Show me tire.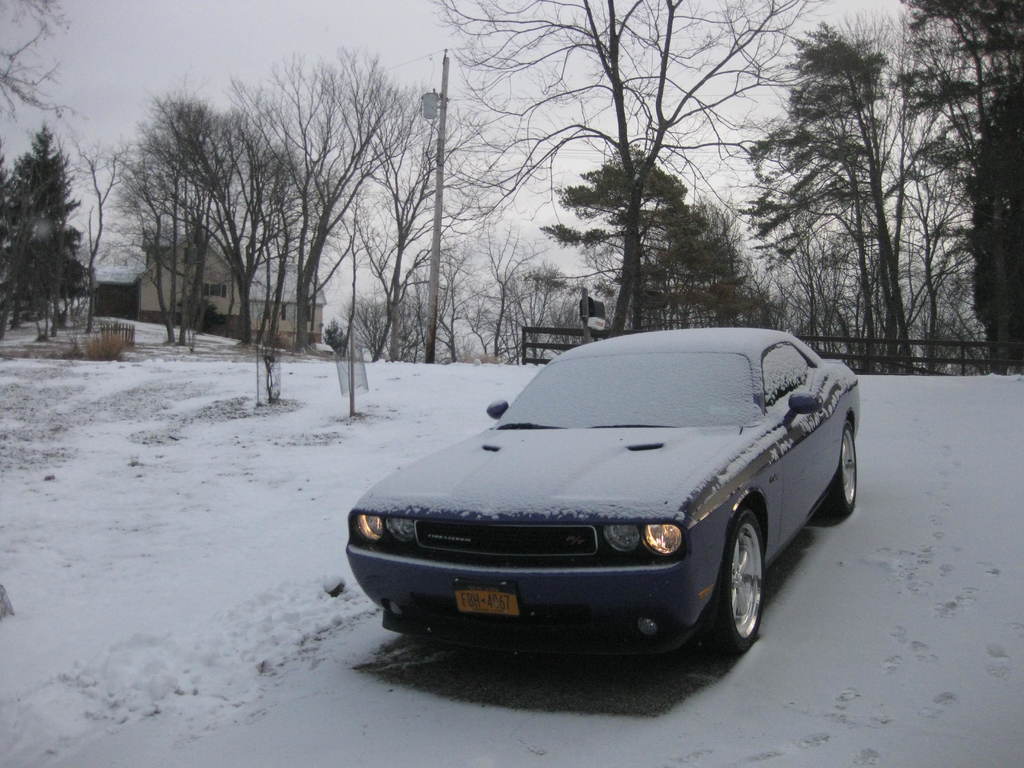
tire is here: bbox(813, 422, 860, 521).
